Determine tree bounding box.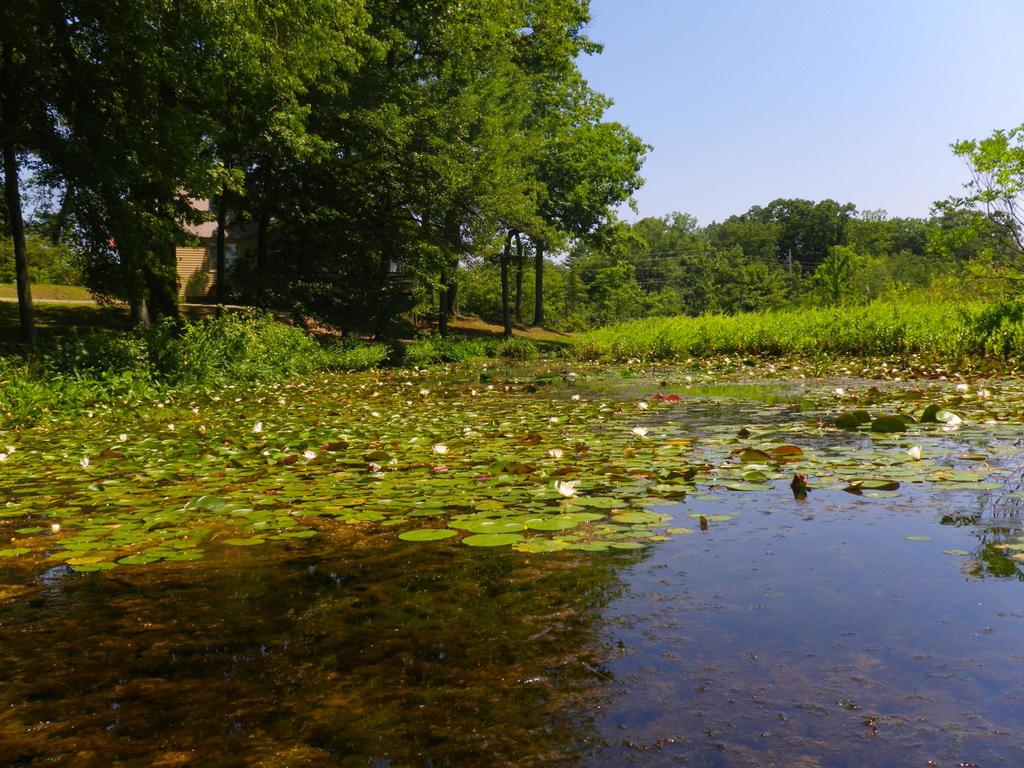
Determined: 938 121 1023 307.
